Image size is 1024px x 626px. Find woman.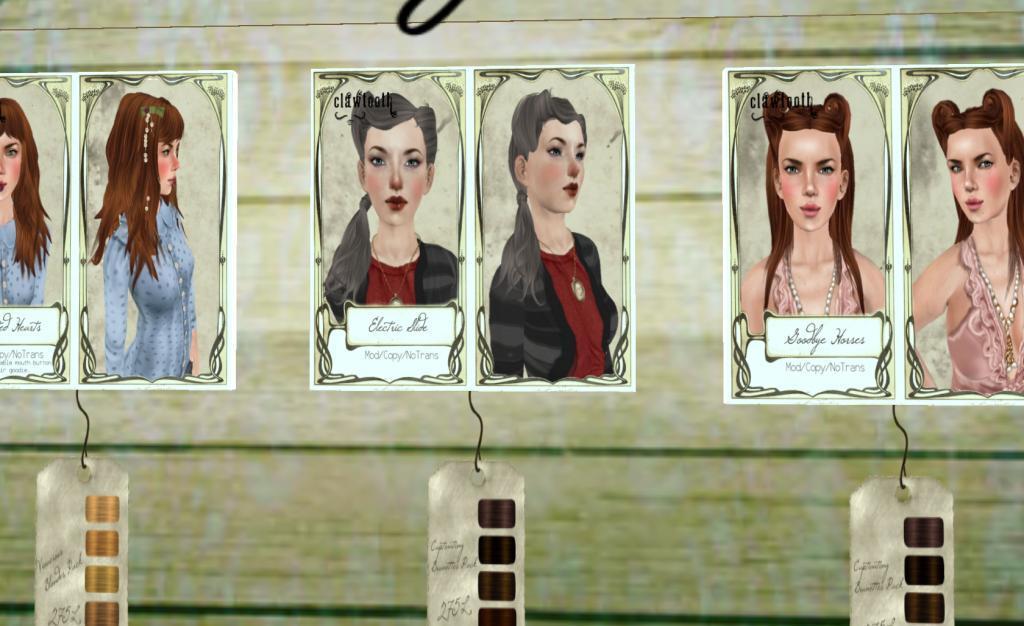
{"left": 731, "top": 90, "right": 895, "bottom": 332}.
